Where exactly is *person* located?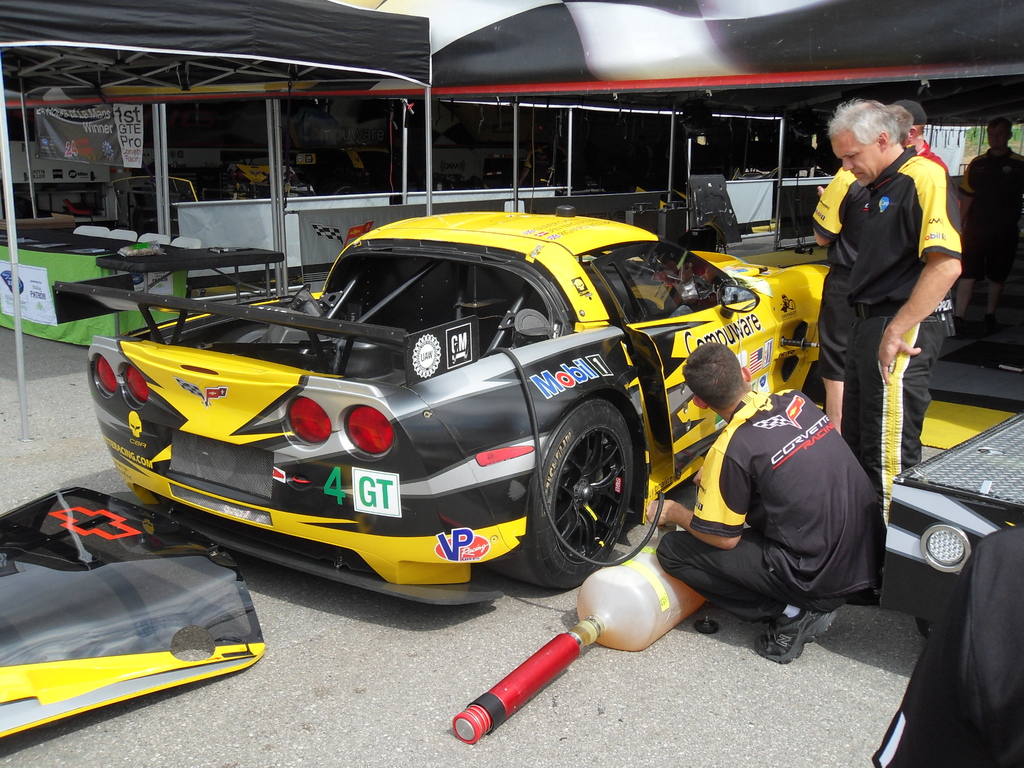
Its bounding box is crop(960, 121, 1023, 326).
